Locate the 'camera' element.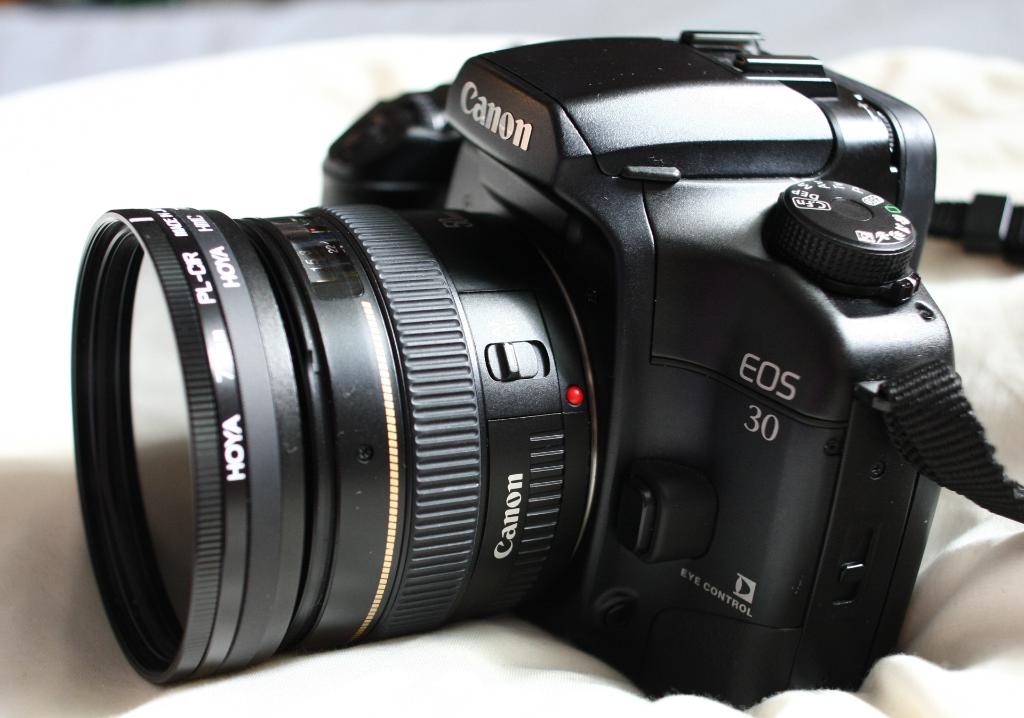
Element bbox: box=[69, 31, 961, 709].
